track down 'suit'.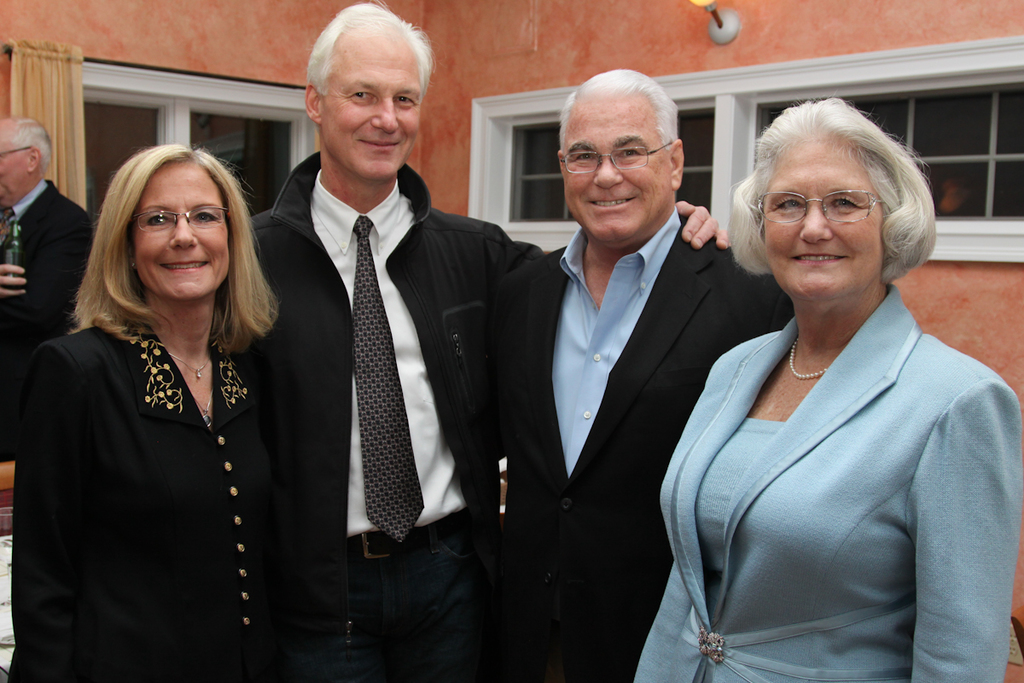
Tracked to [483,84,737,671].
